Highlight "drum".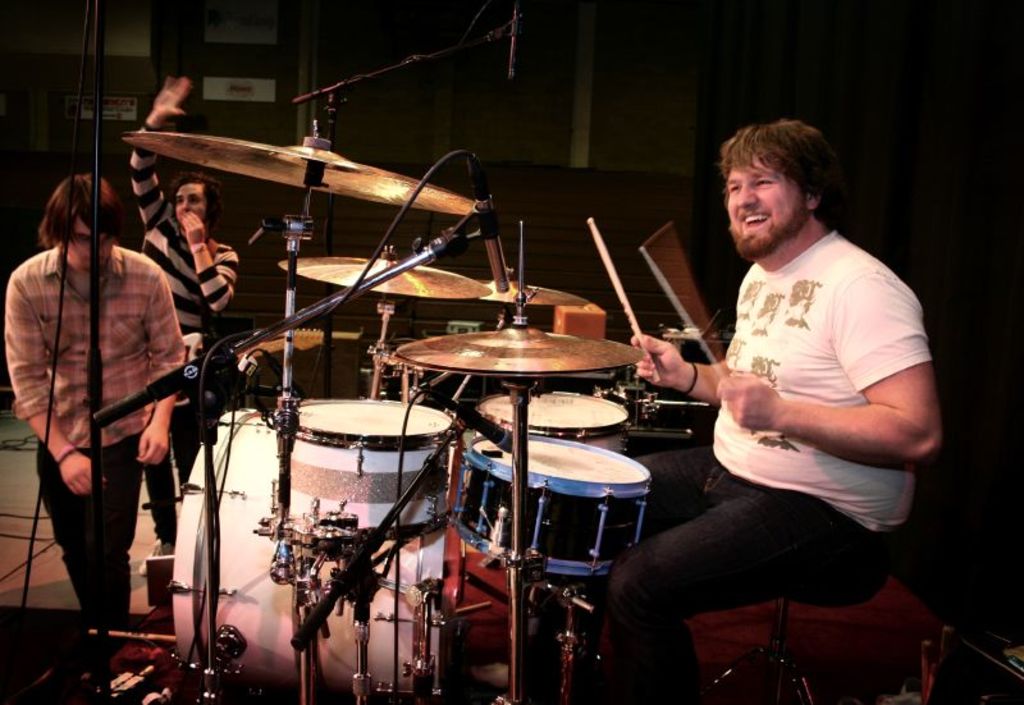
Highlighted region: [474, 390, 632, 449].
